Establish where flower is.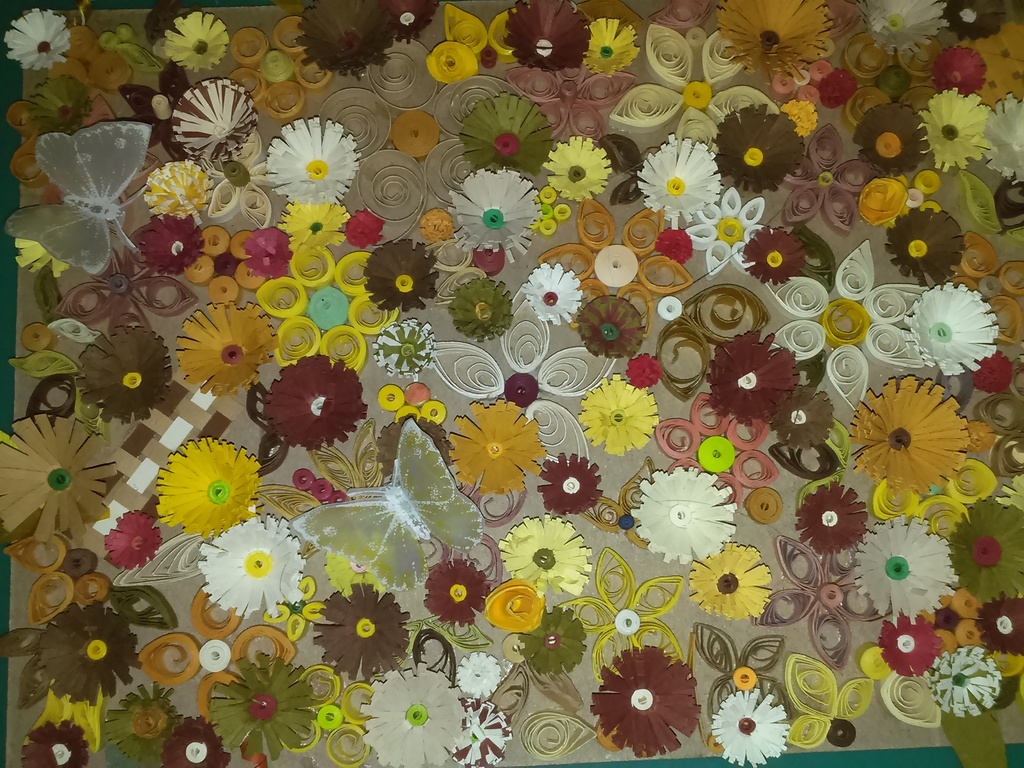
Established at <bbox>77, 320, 176, 420</bbox>.
